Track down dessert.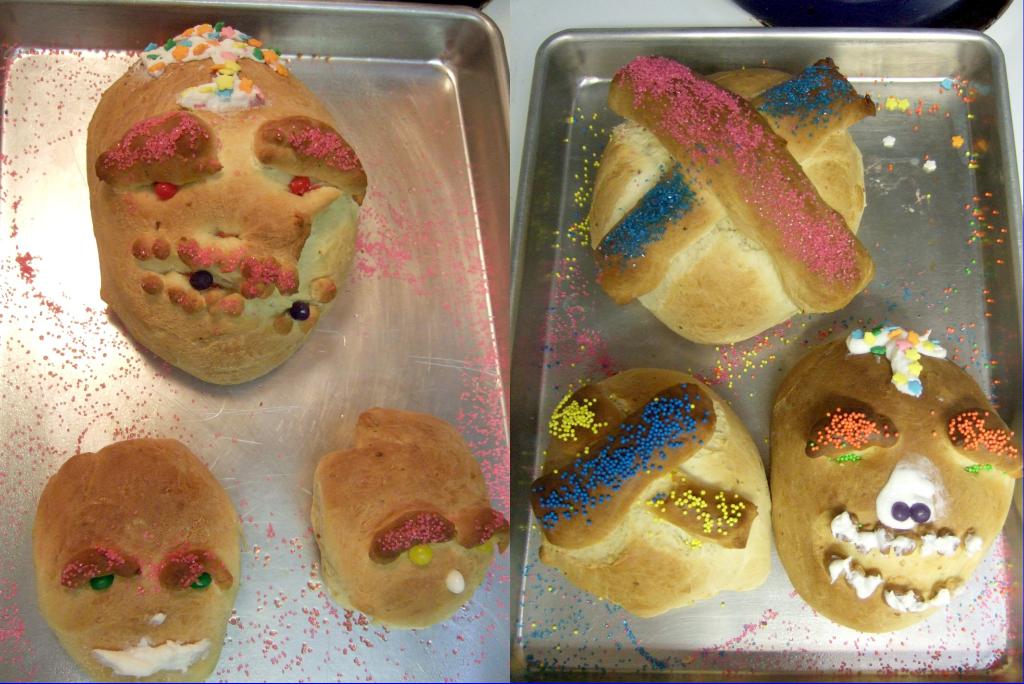
Tracked to bbox=[767, 321, 1023, 635].
